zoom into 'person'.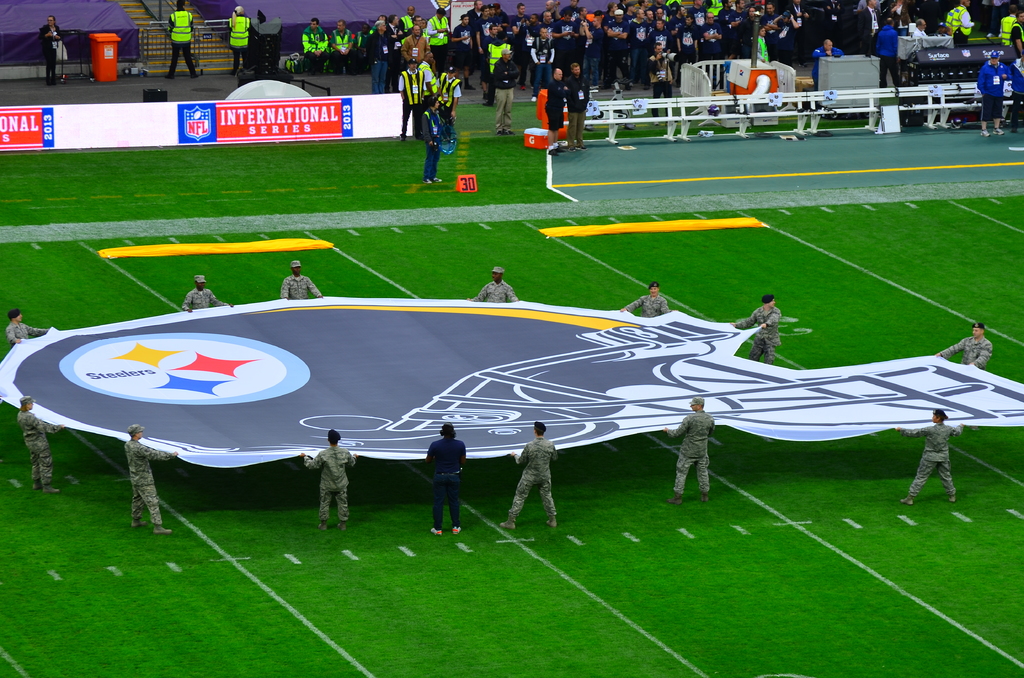
Zoom target: pyautogui.locateOnScreen(125, 421, 175, 527).
